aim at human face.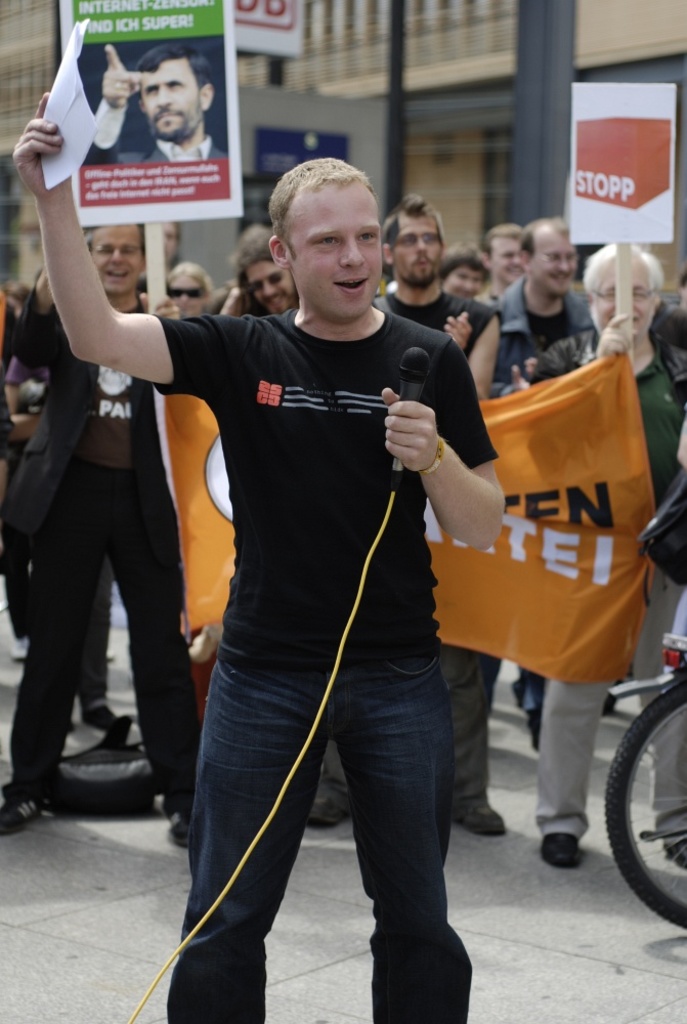
Aimed at bbox=(243, 253, 294, 308).
